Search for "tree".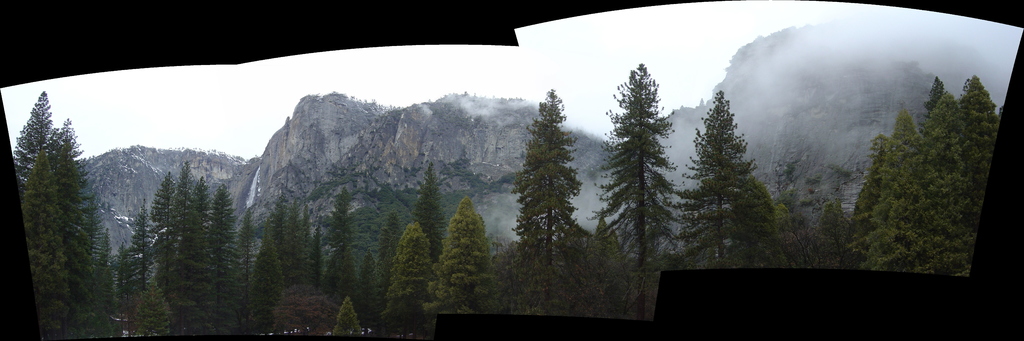
Found at 155/166/178/294.
